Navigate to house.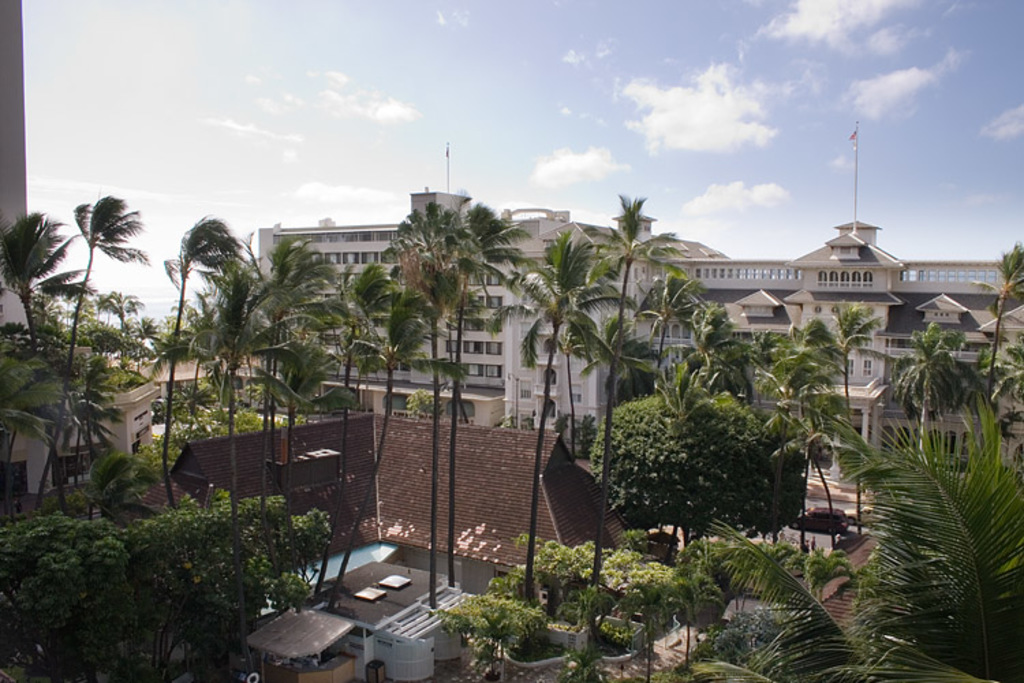
Navigation target: 253, 175, 571, 407.
